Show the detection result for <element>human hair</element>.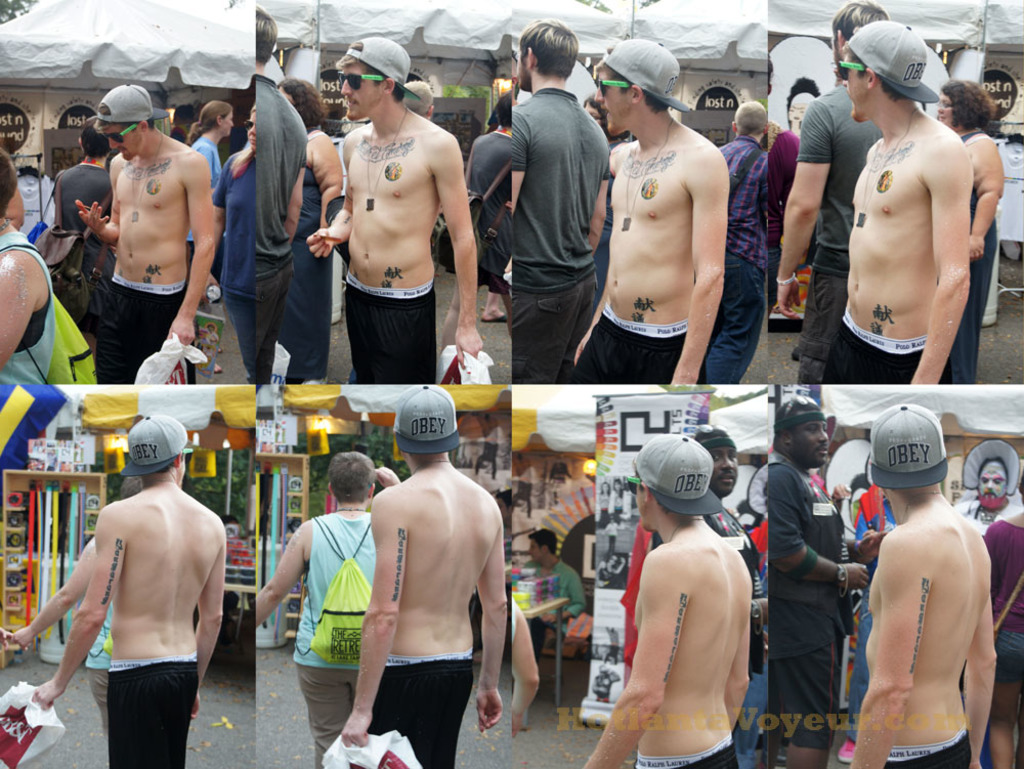
locate(0, 148, 17, 220).
